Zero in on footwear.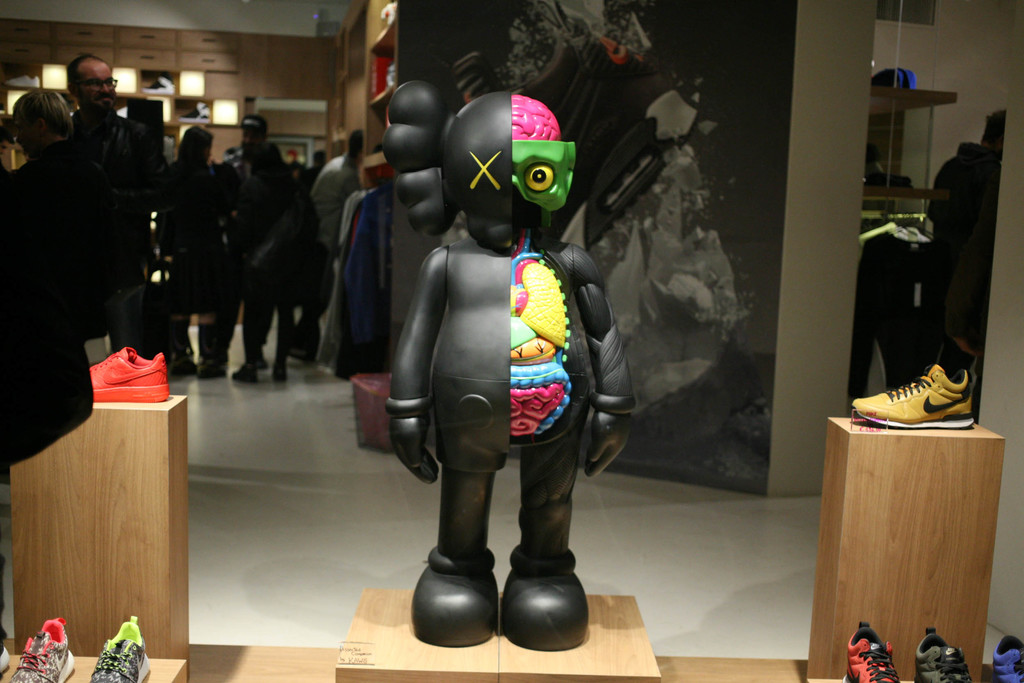
Zeroed in: crop(89, 345, 166, 402).
